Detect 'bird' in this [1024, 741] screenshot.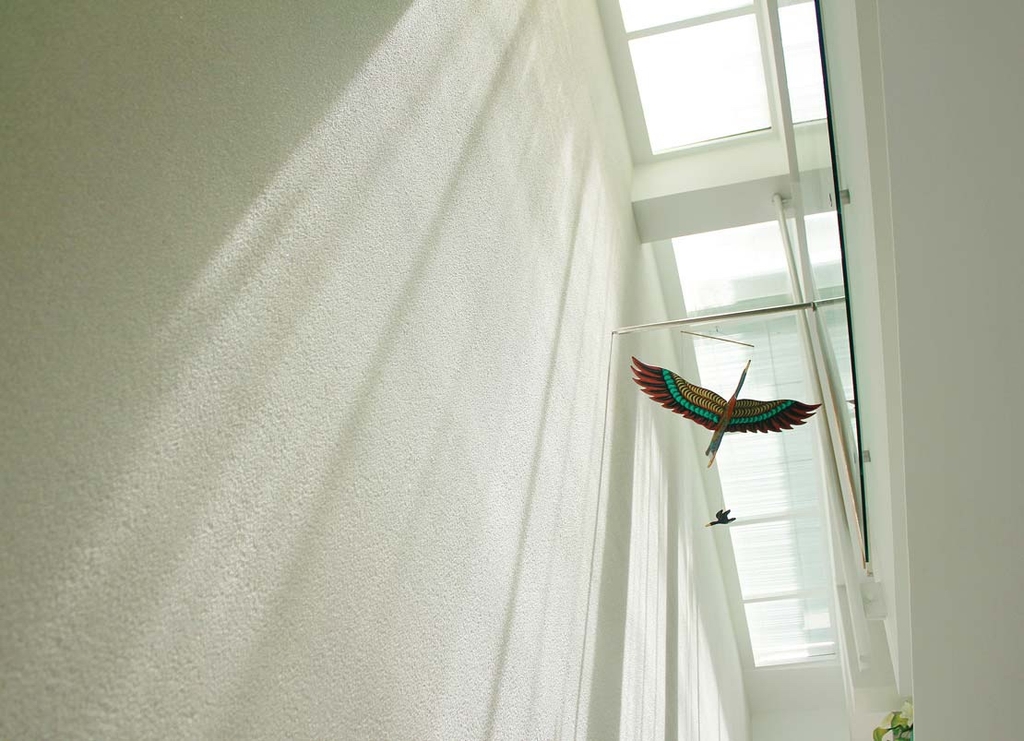
Detection: <region>620, 343, 819, 474</region>.
